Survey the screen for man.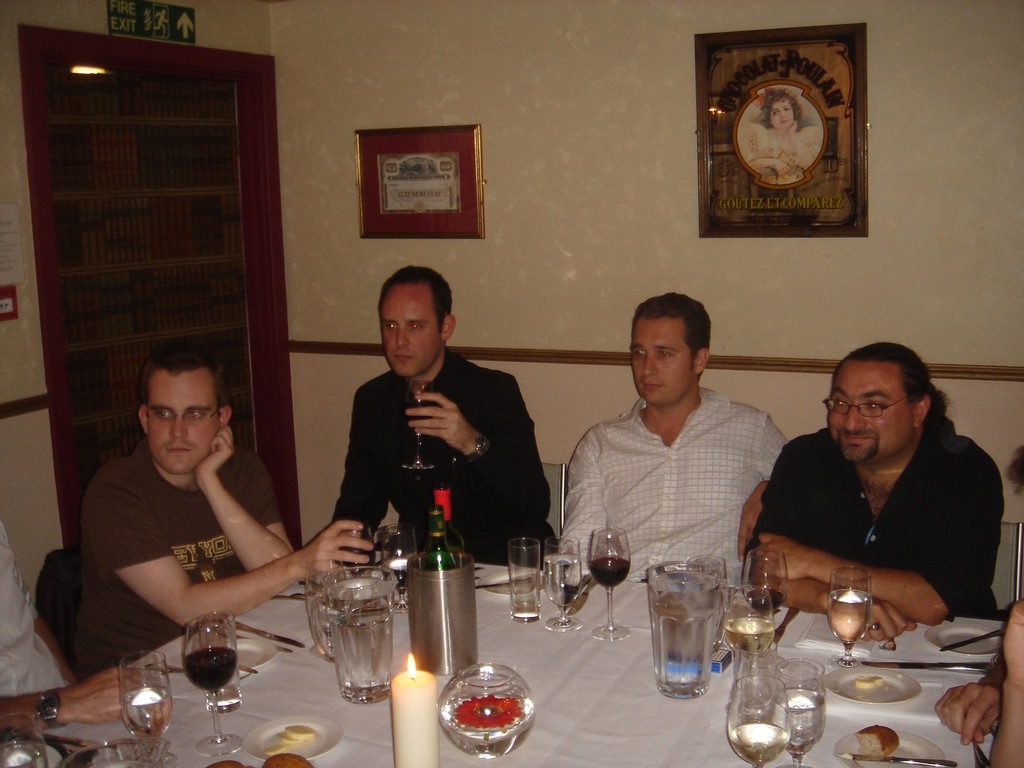
Survey found: {"left": 558, "top": 294, "right": 789, "bottom": 582}.
